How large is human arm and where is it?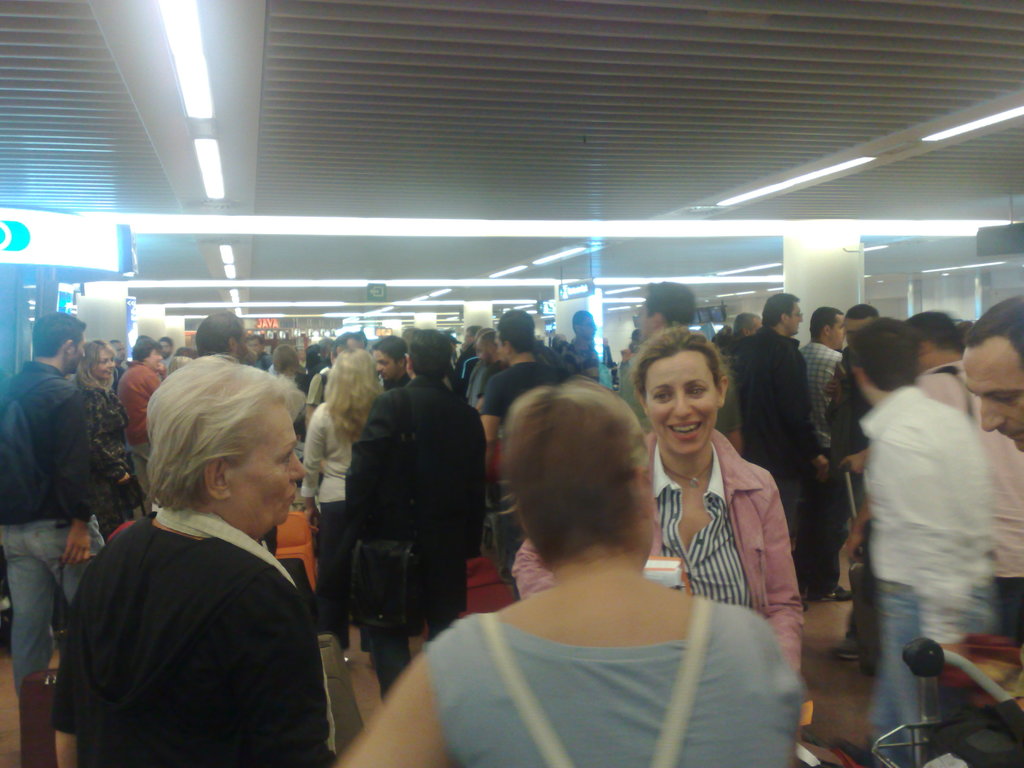
Bounding box: locate(475, 365, 508, 468).
